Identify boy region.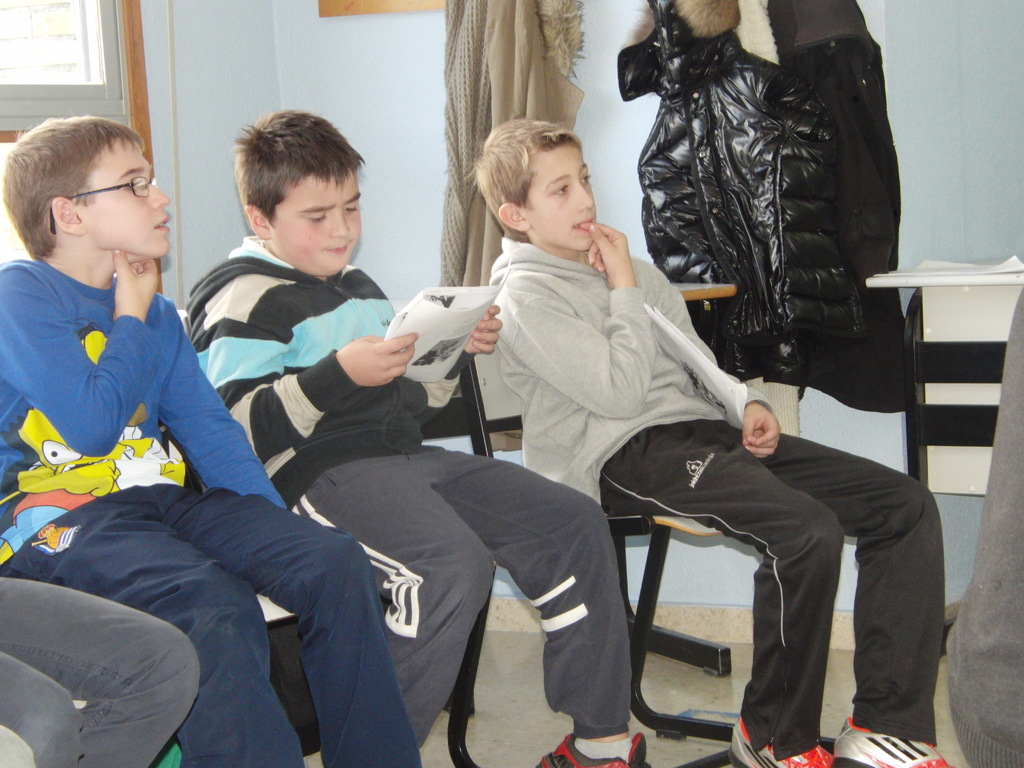
Region: rect(485, 122, 936, 761).
